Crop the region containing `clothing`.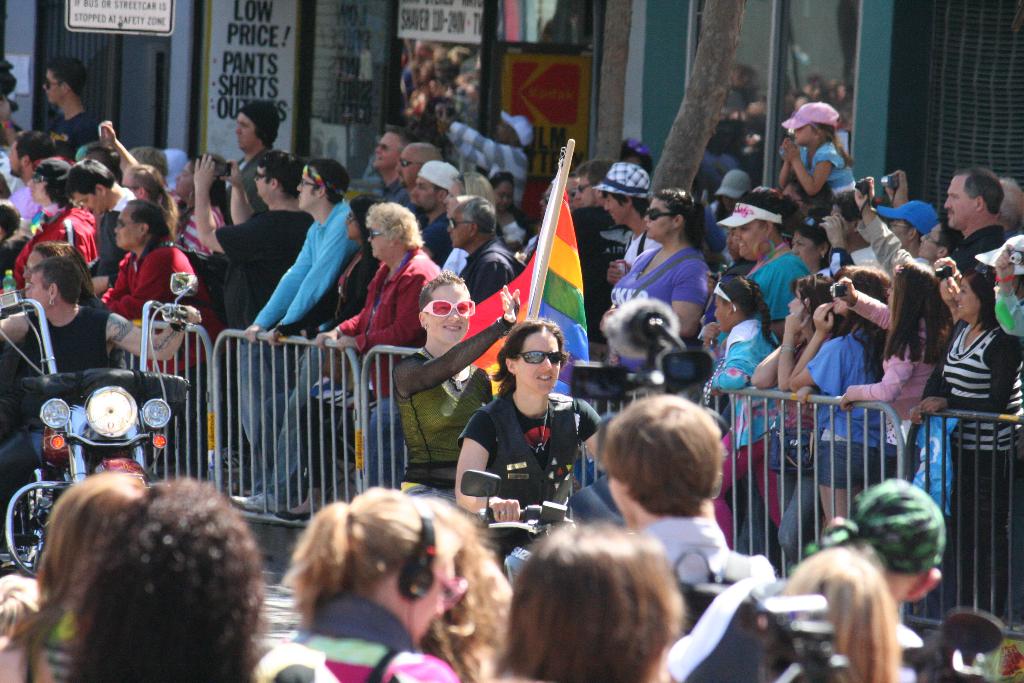
Crop region: select_region(650, 513, 771, 622).
